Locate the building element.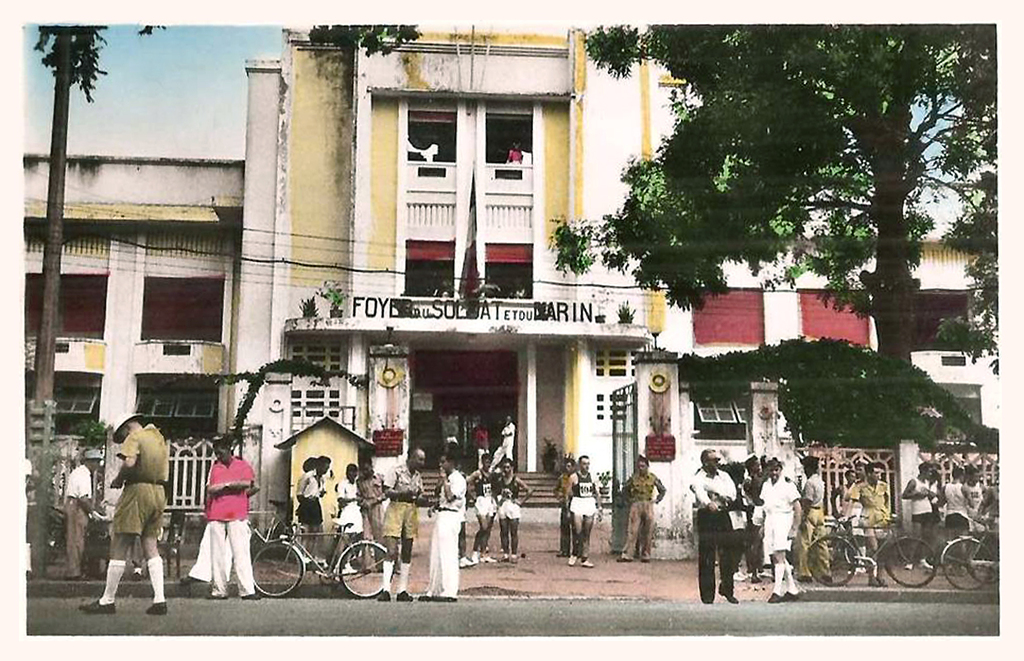
Element bbox: Rect(25, 24, 1000, 563).
